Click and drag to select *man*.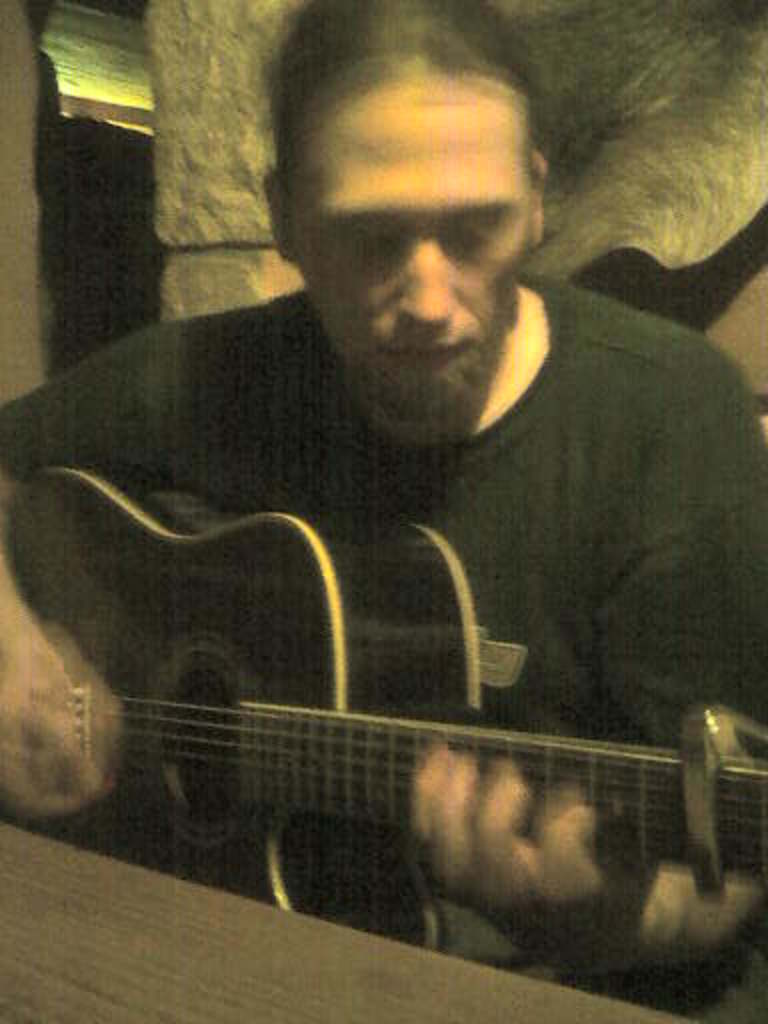
Selection: bbox=[66, 16, 750, 972].
